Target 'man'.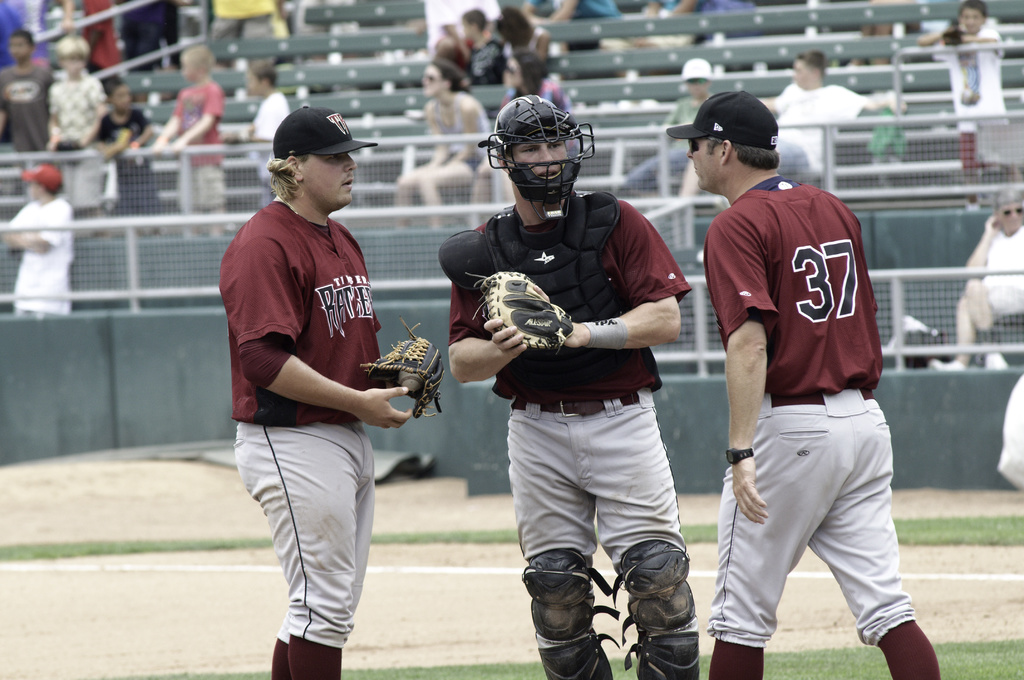
Target region: (x1=930, y1=187, x2=1023, y2=374).
